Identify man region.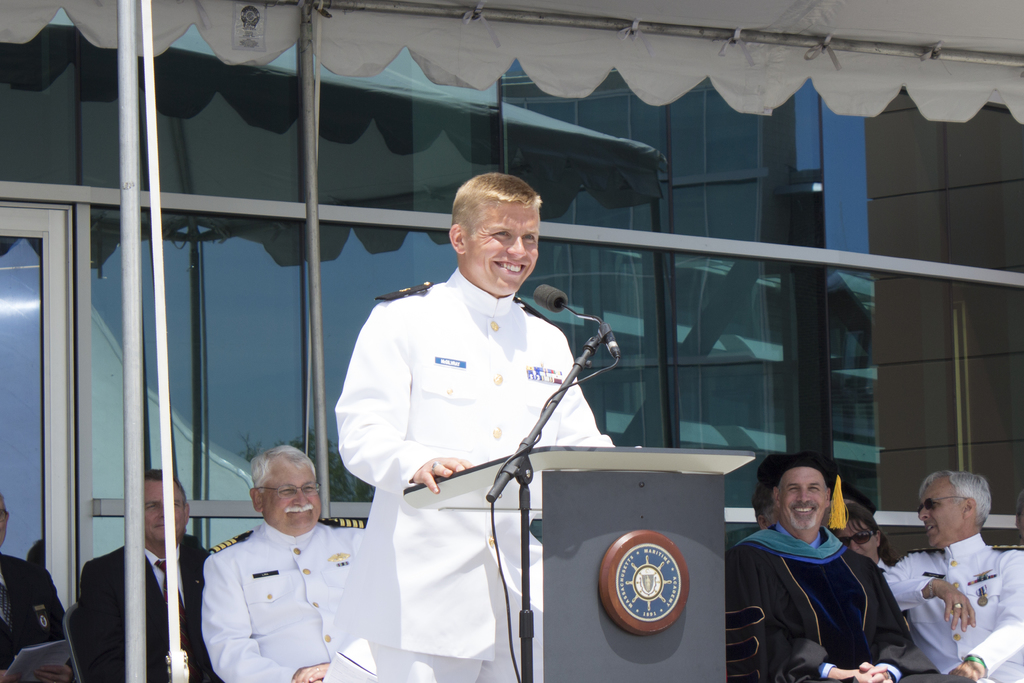
Region: (x1=77, y1=470, x2=214, y2=682).
